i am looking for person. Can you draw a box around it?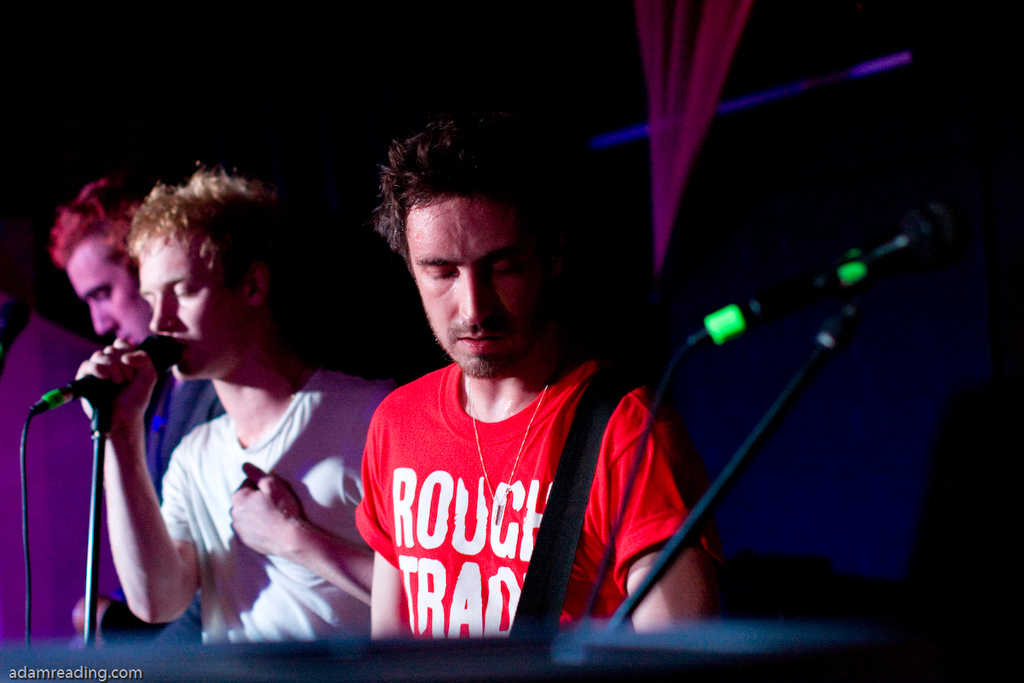
Sure, the bounding box is rect(80, 156, 396, 642).
